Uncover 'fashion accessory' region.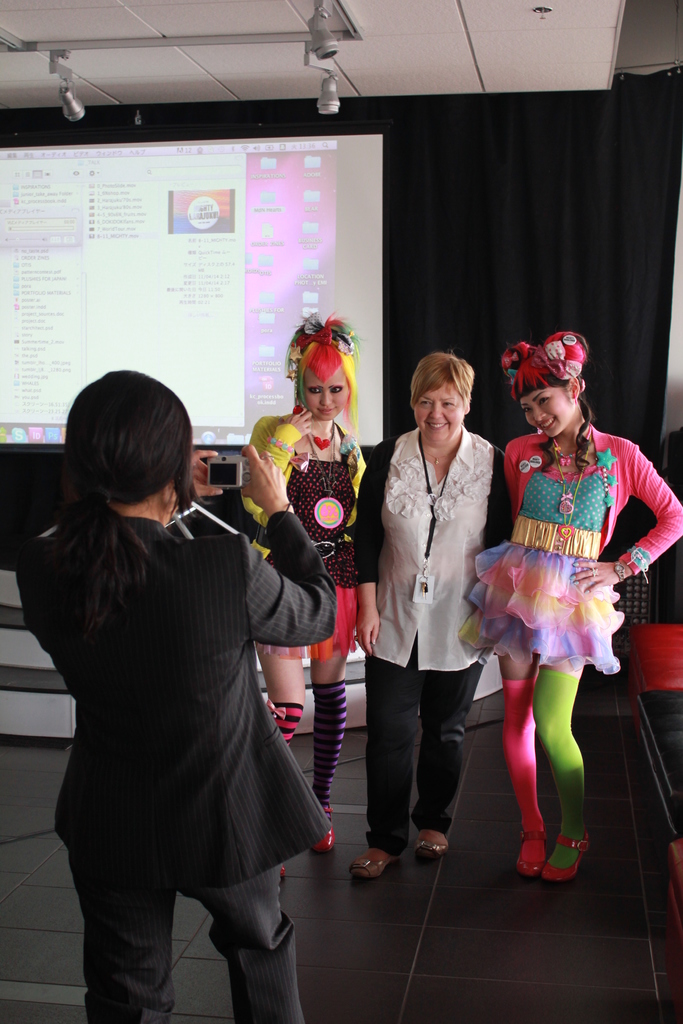
Uncovered: (x1=532, y1=671, x2=584, y2=869).
